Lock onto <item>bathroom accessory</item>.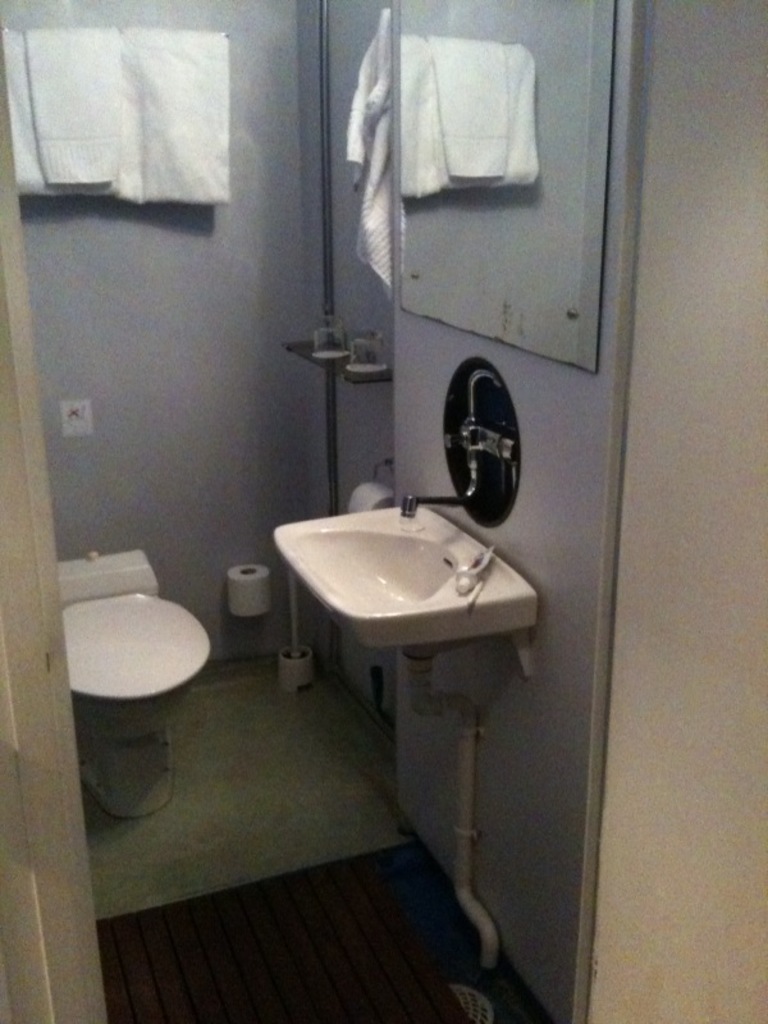
Locked: x1=394, y1=451, x2=470, y2=530.
